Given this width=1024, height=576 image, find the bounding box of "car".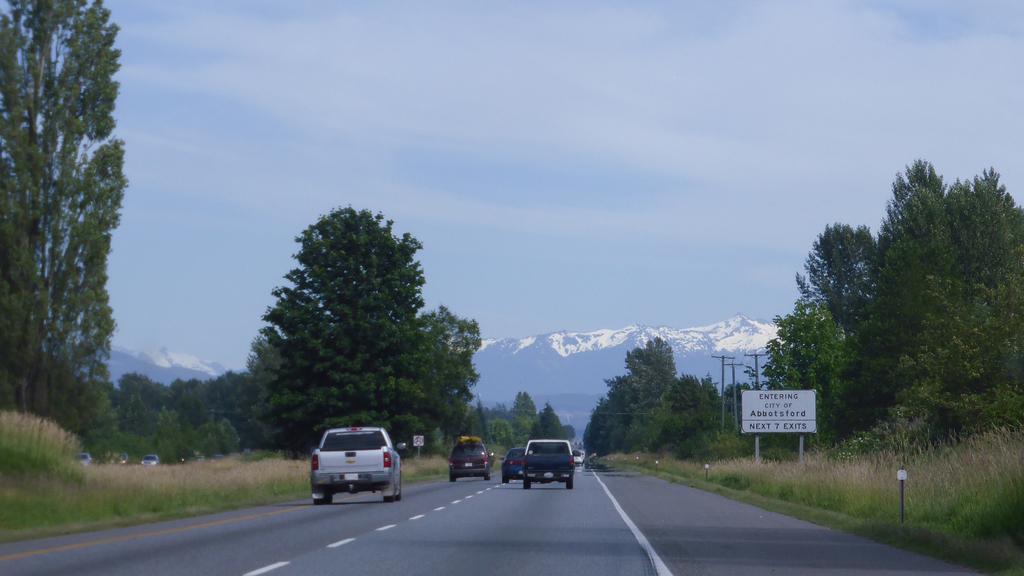
(x1=524, y1=443, x2=572, y2=488).
